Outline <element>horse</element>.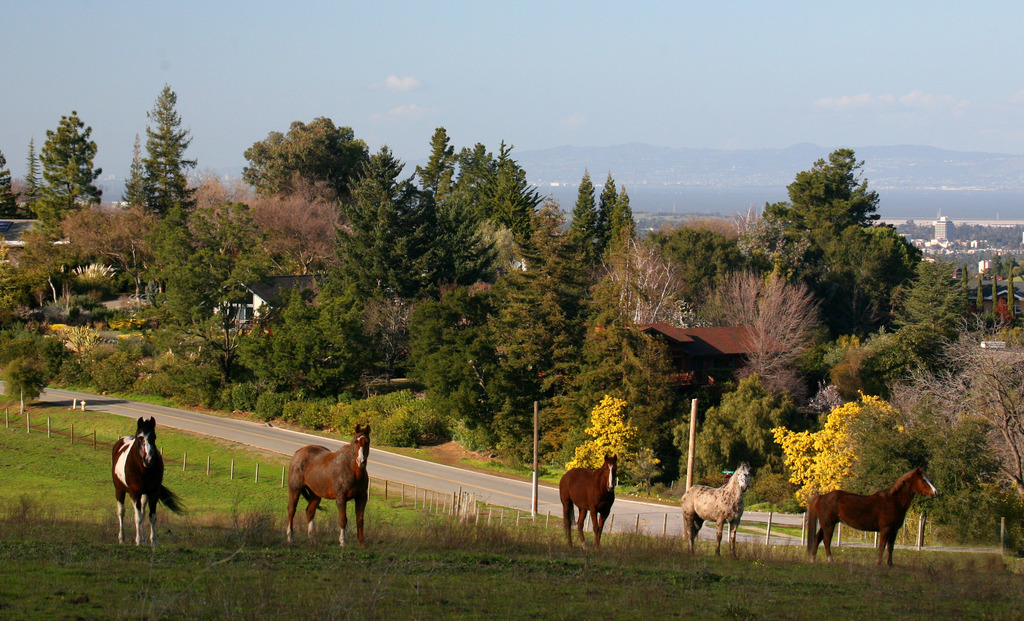
Outline: l=557, t=453, r=617, b=552.
